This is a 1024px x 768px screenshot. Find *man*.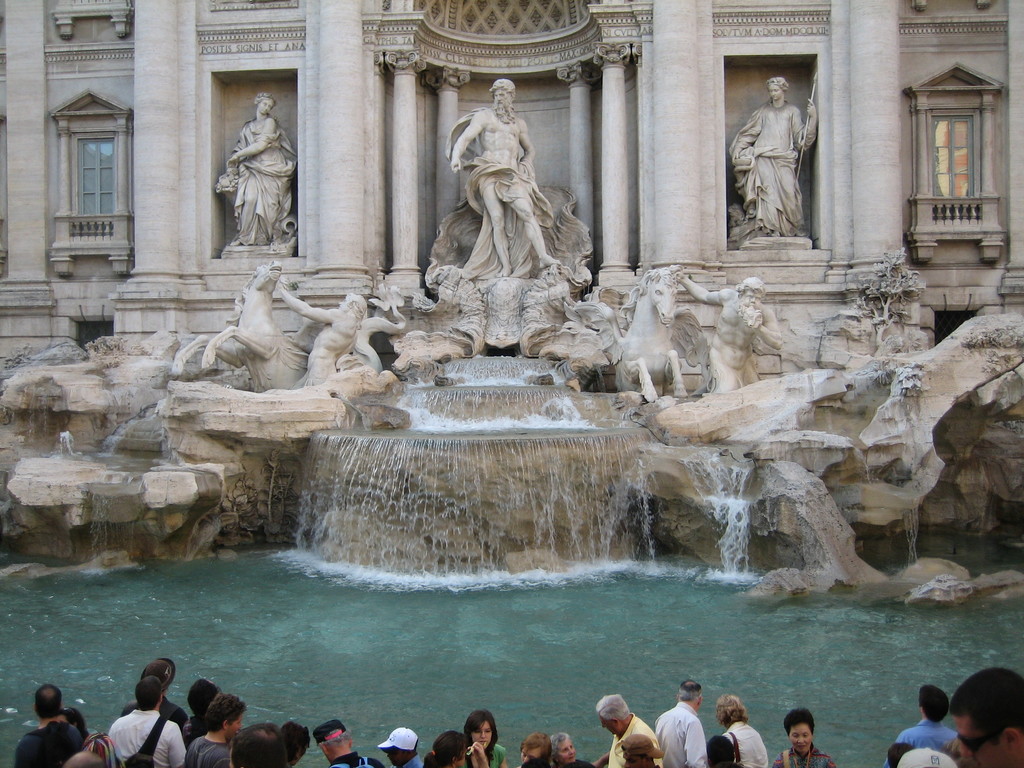
Bounding box: (x1=104, y1=674, x2=186, y2=767).
